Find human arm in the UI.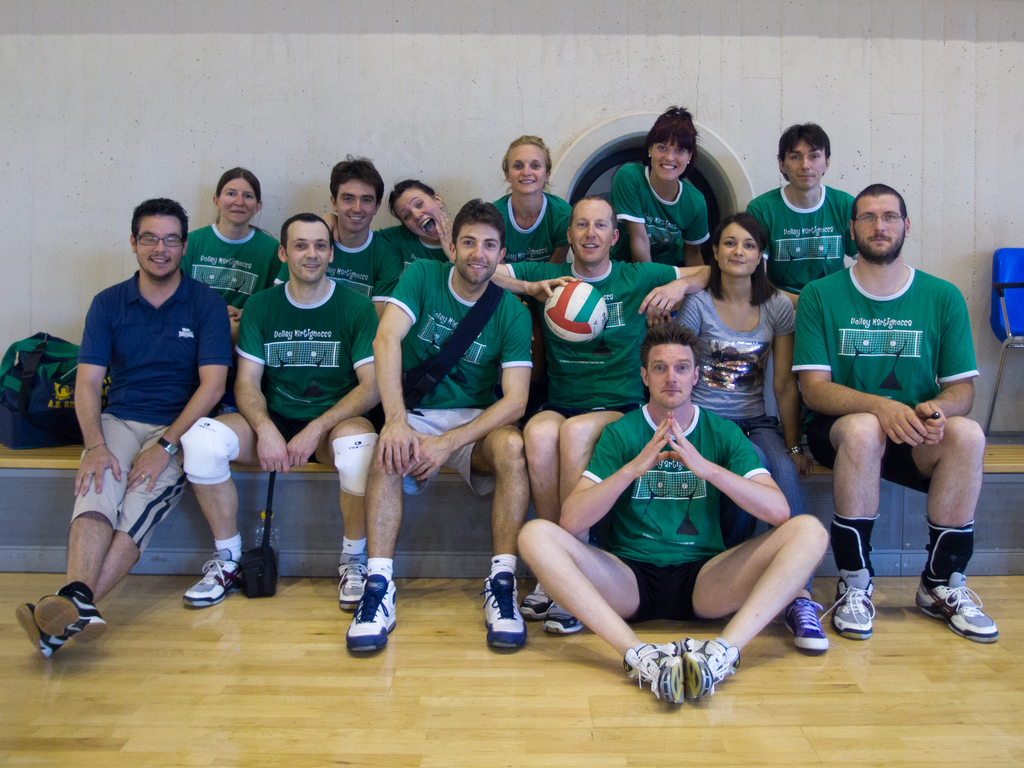
UI element at region(371, 261, 420, 479).
